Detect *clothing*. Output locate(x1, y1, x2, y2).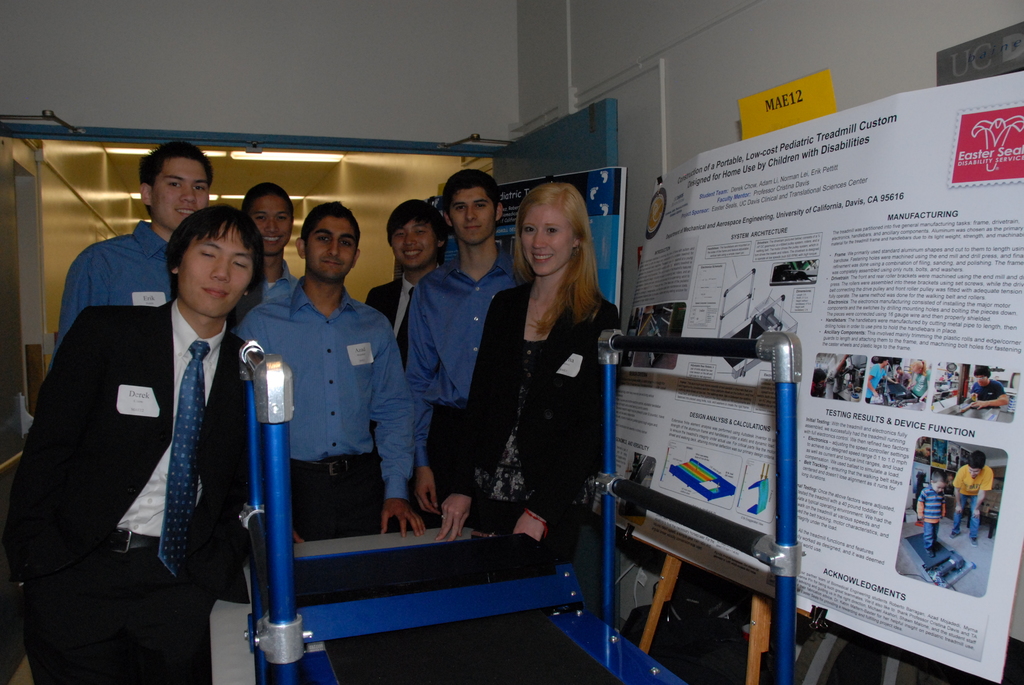
locate(895, 372, 909, 388).
